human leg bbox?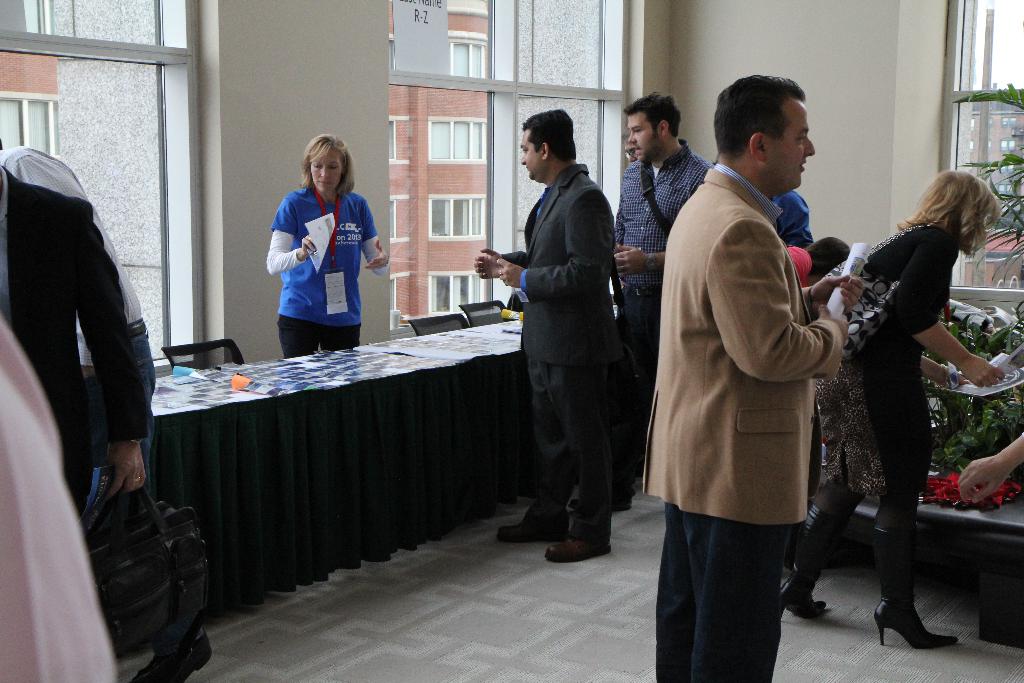
left=873, top=374, right=960, bottom=652
